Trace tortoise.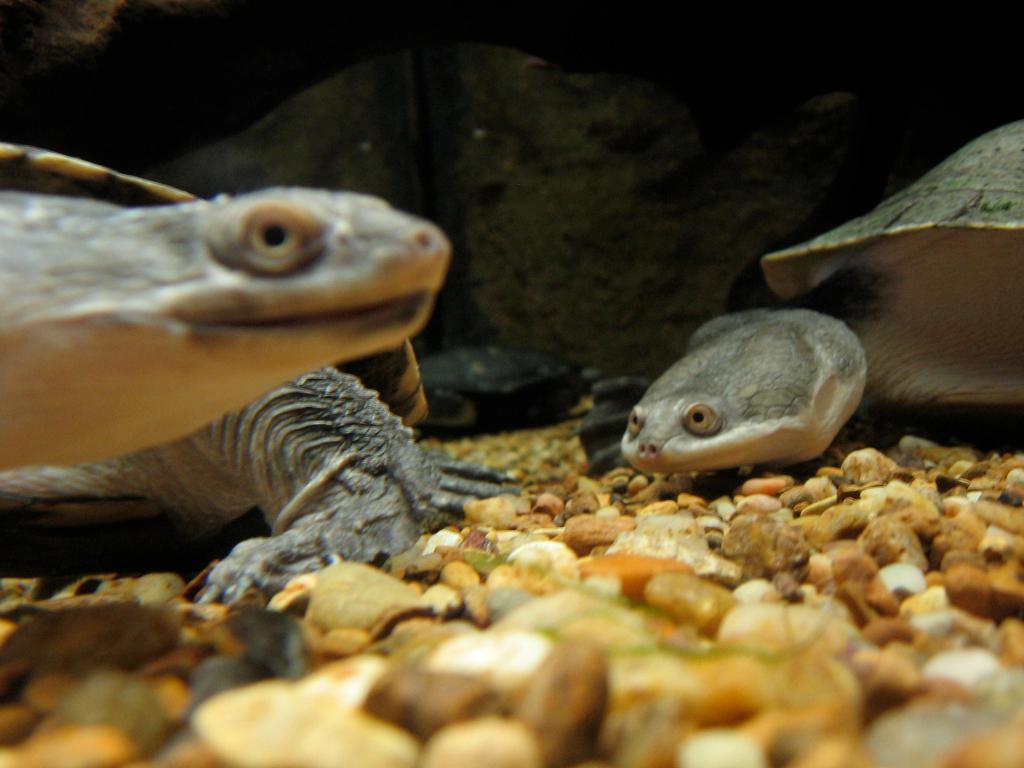
Traced to 0:141:524:609.
